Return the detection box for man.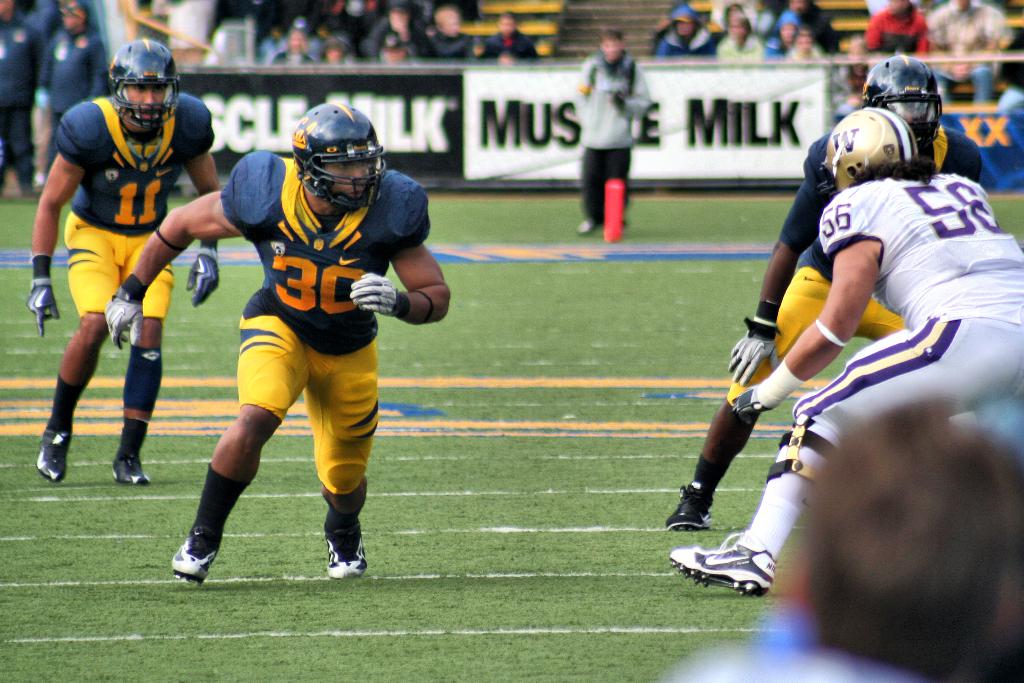
left=478, top=10, right=536, bottom=59.
